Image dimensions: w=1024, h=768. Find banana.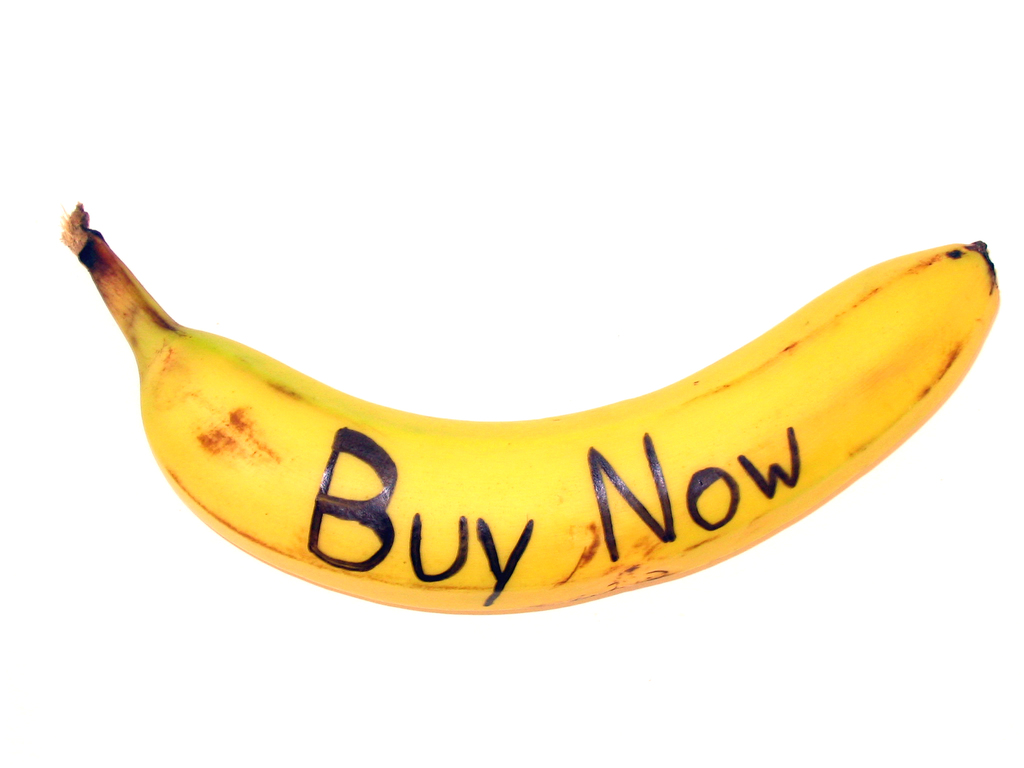
left=59, top=206, right=1003, bottom=616.
